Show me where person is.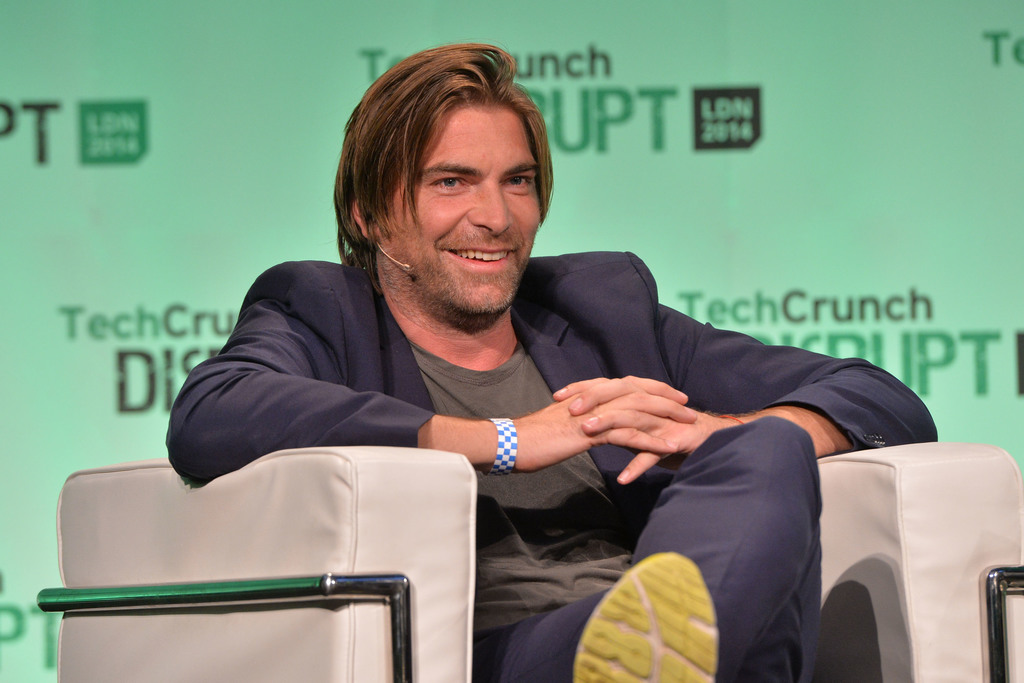
person is at 174:61:878:634.
